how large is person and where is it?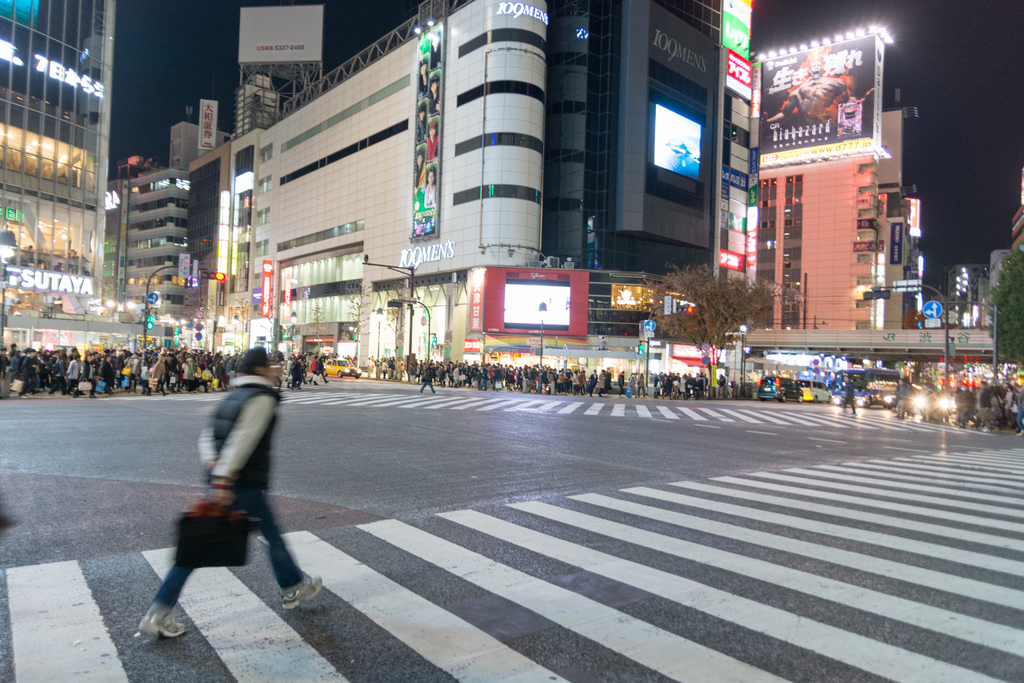
Bounding box: (429,28,440,67).
